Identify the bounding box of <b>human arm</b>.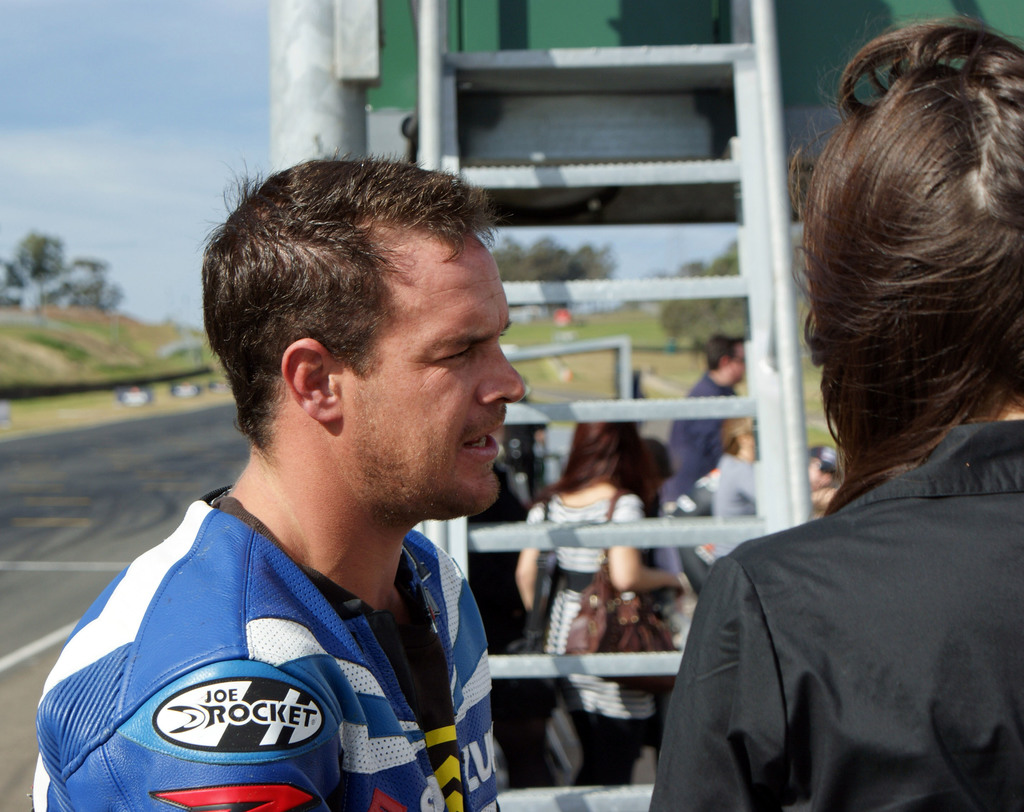
box=[508, 504, 556, 633].
